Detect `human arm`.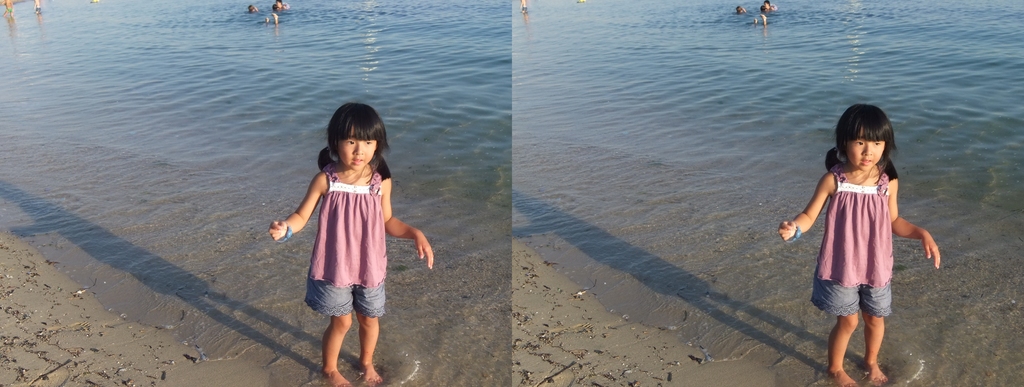
Detected at <box>765,166,842,236</box>.
